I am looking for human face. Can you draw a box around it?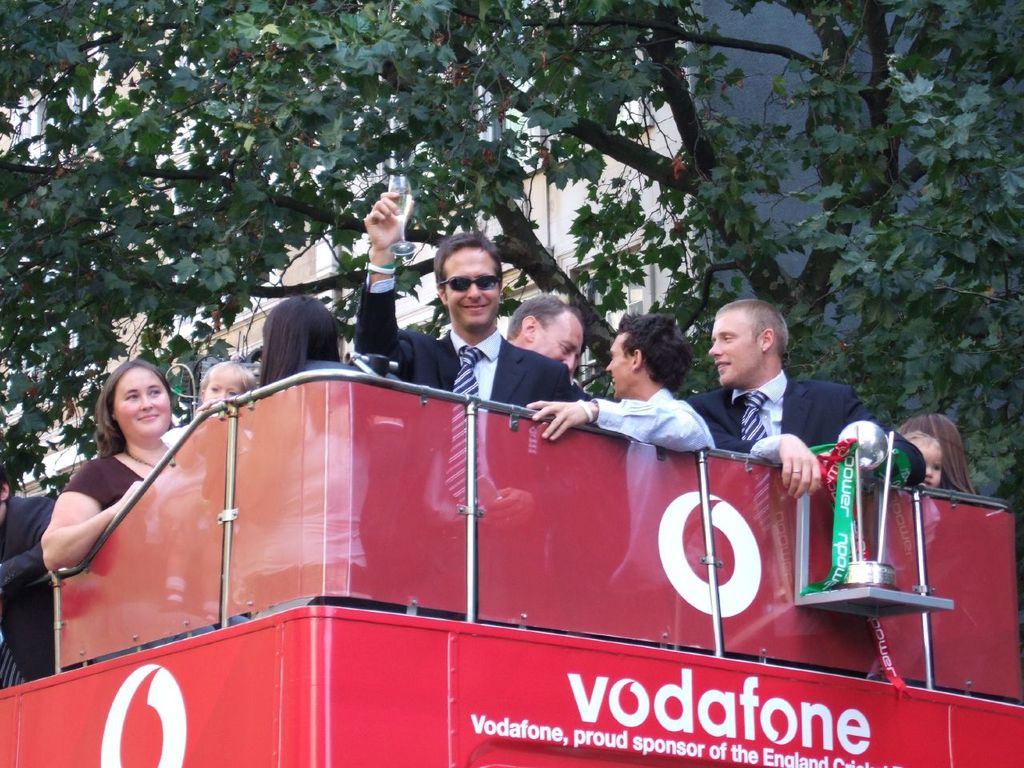
Sure, the bounding box is region(531, 309, 581, 369).
